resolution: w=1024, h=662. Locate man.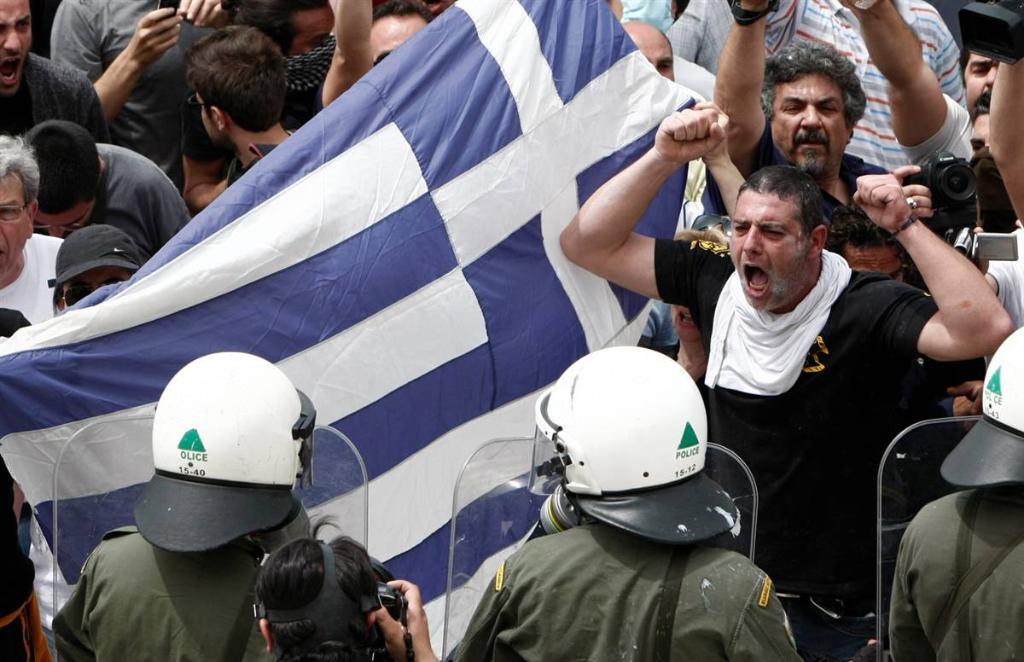
[left=890, top=327, right=1023, bottom=661].
